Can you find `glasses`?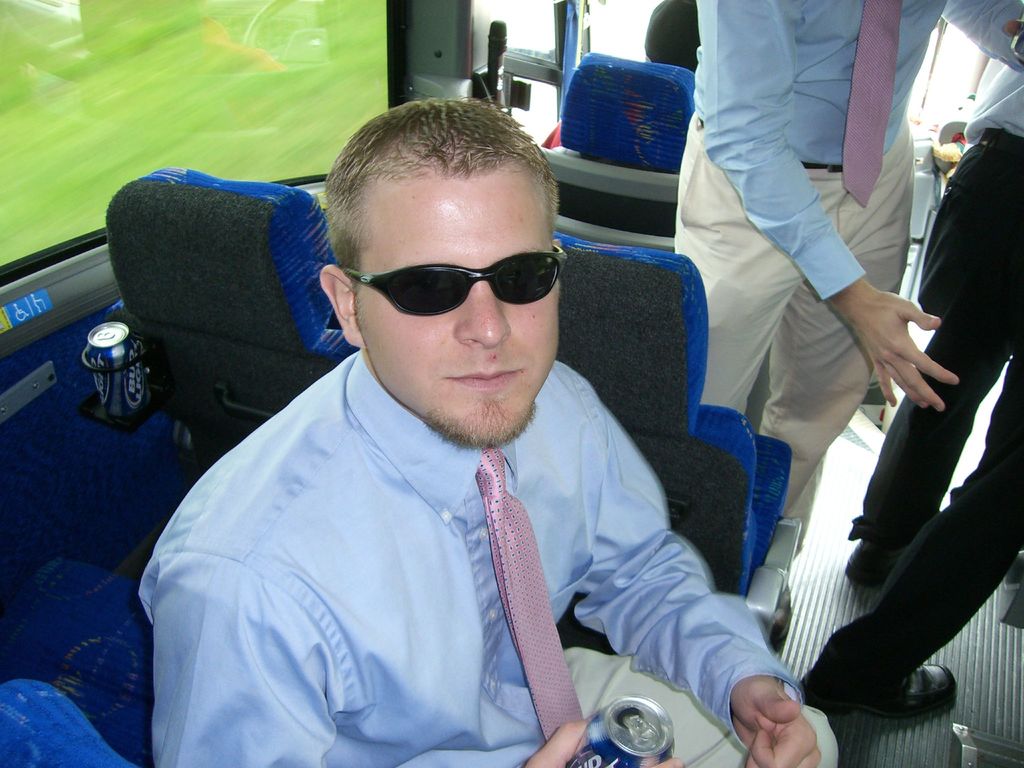
Yes, bounding box: (335, 241, 563, 328).
